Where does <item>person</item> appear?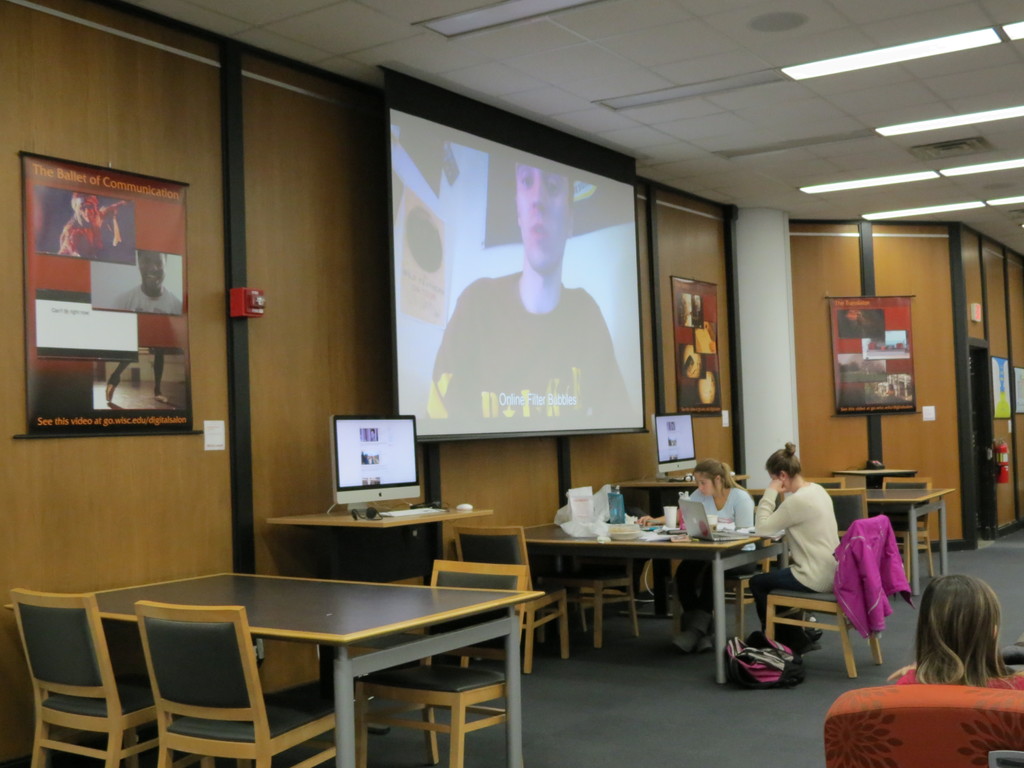
Appears at box(890, 569, 1023, 696).
